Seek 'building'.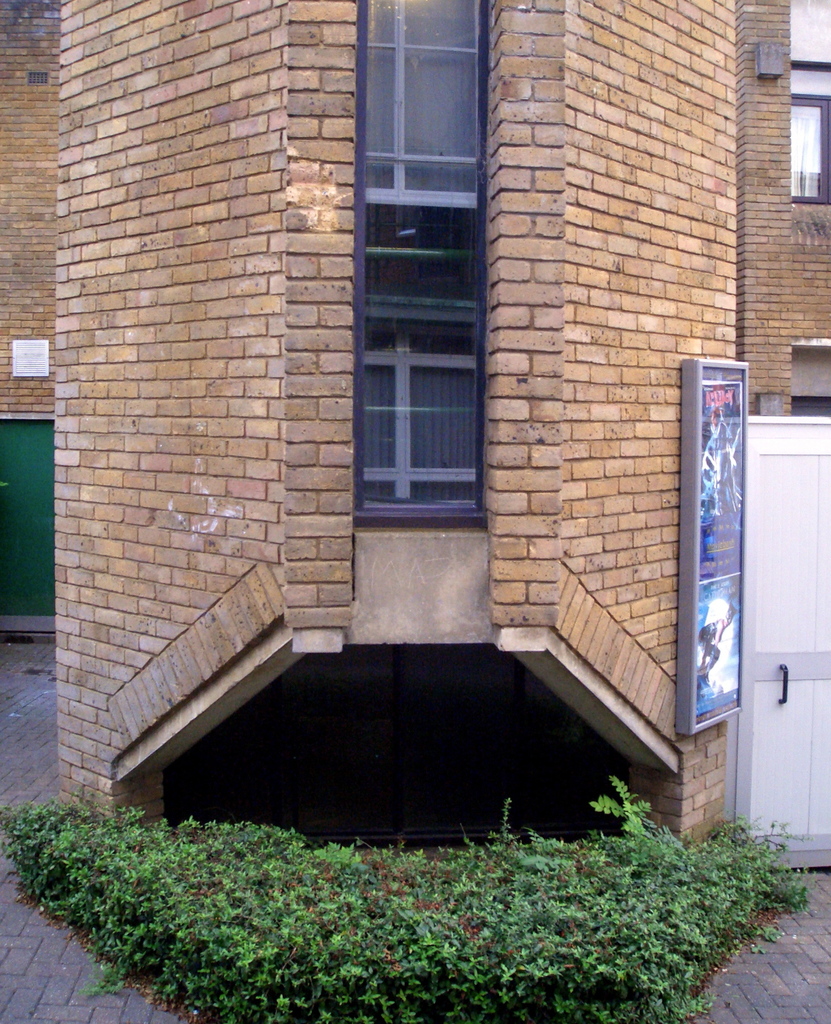
bbox=(0, 0, 830, 614).
